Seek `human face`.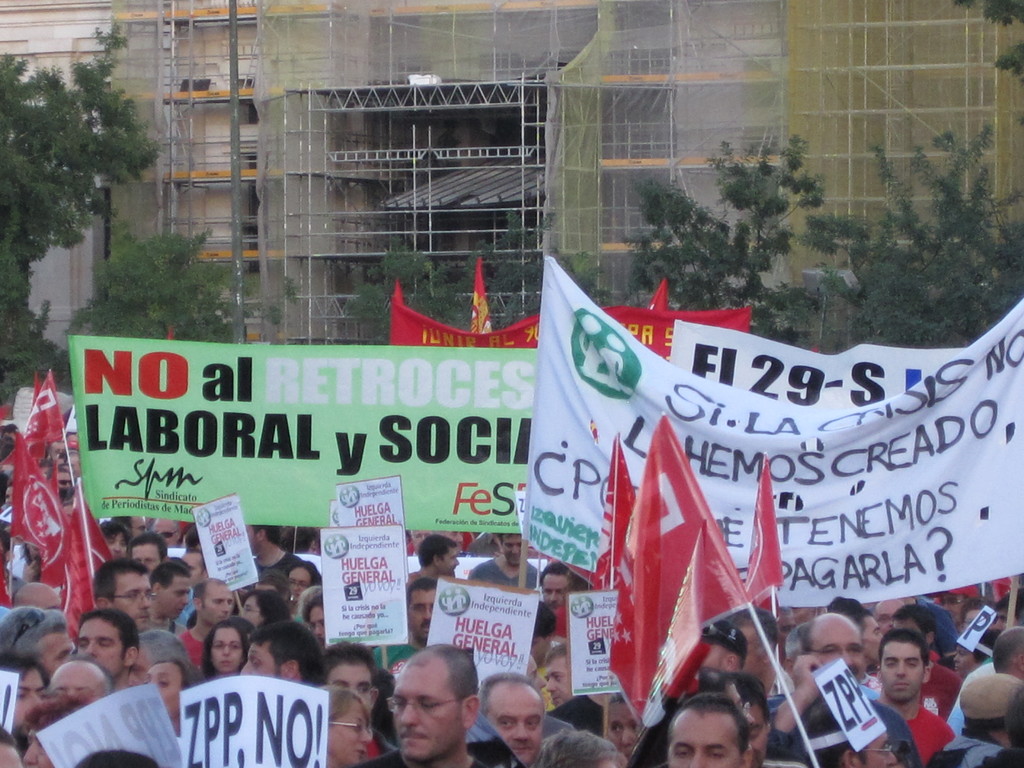
[438, 530, 463, 552].
